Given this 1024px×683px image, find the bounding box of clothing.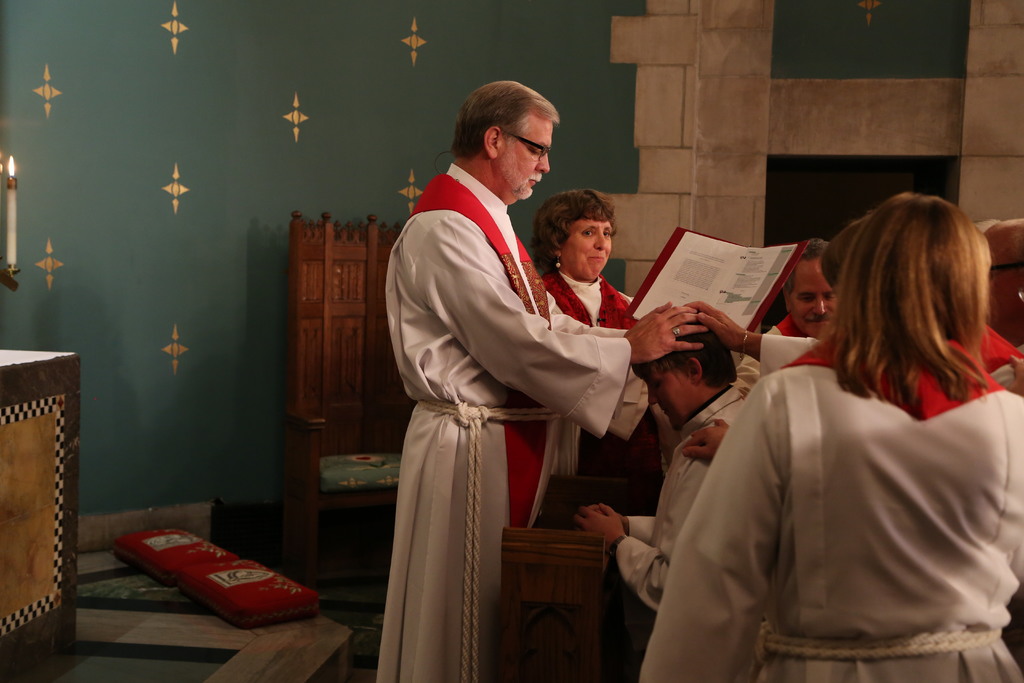
region(380, 165, 647, 682).
